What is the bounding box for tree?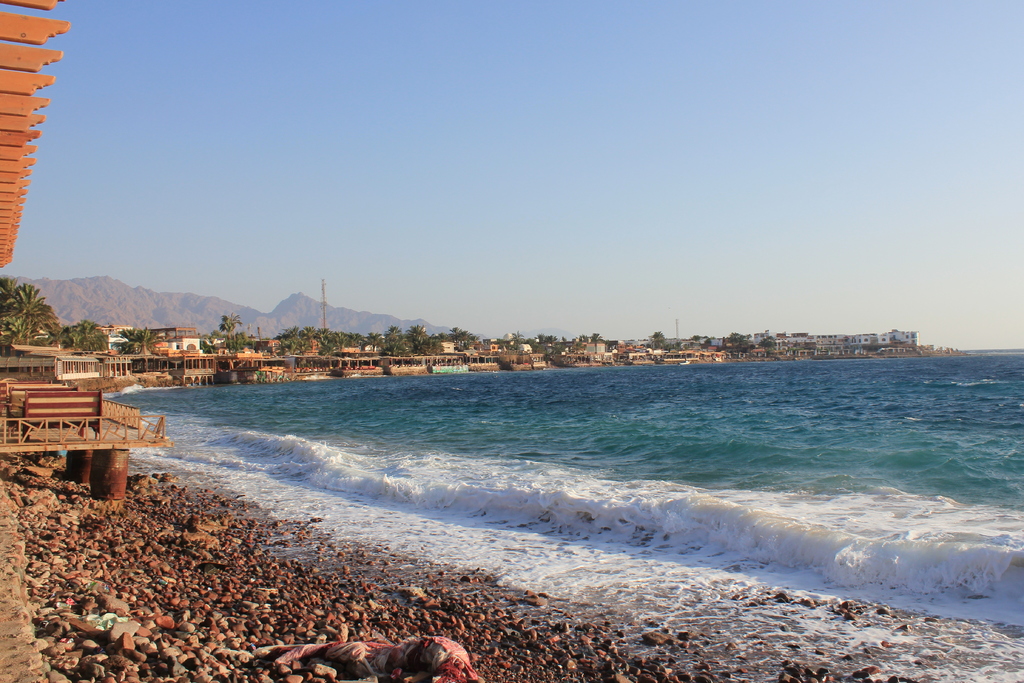
bbox=[2, 267, 65, 350].
